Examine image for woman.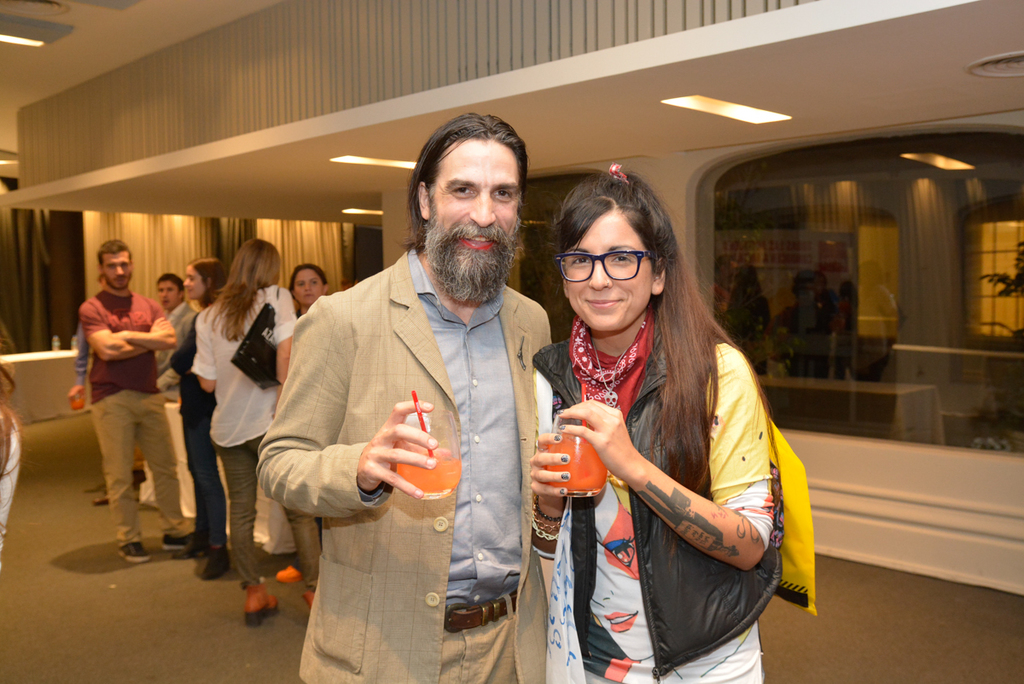
Examination result: (294, 259, 328, 323).
